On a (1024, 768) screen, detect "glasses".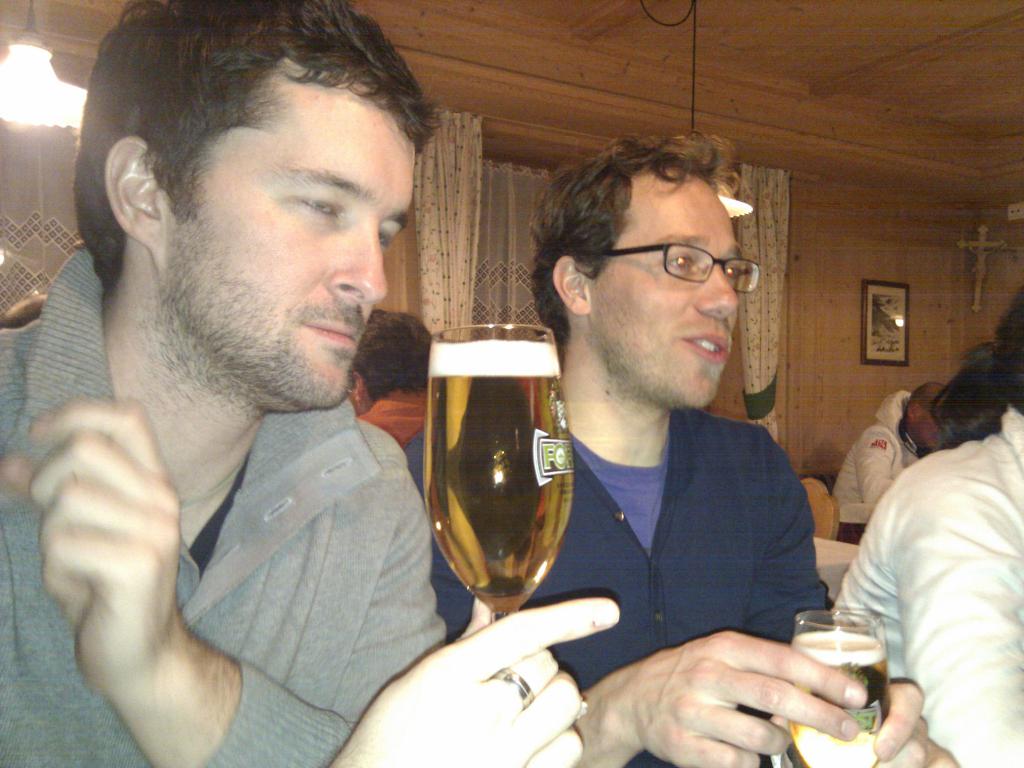
select_region(607, 237, 764, 296).
